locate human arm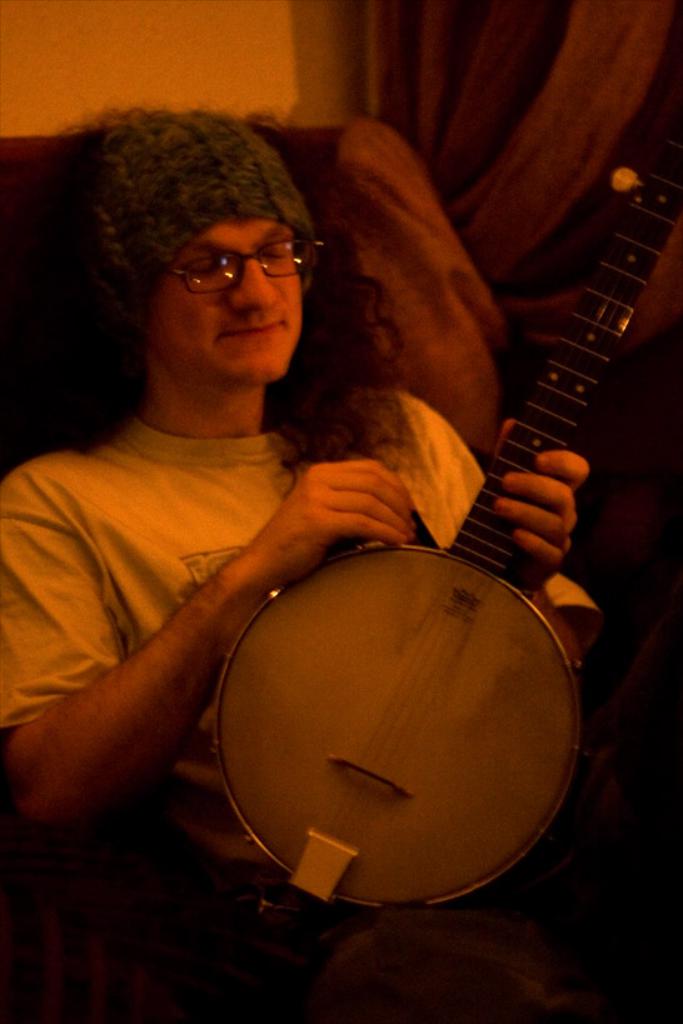
<bbox>402, 403, 609, 676</bbox>
